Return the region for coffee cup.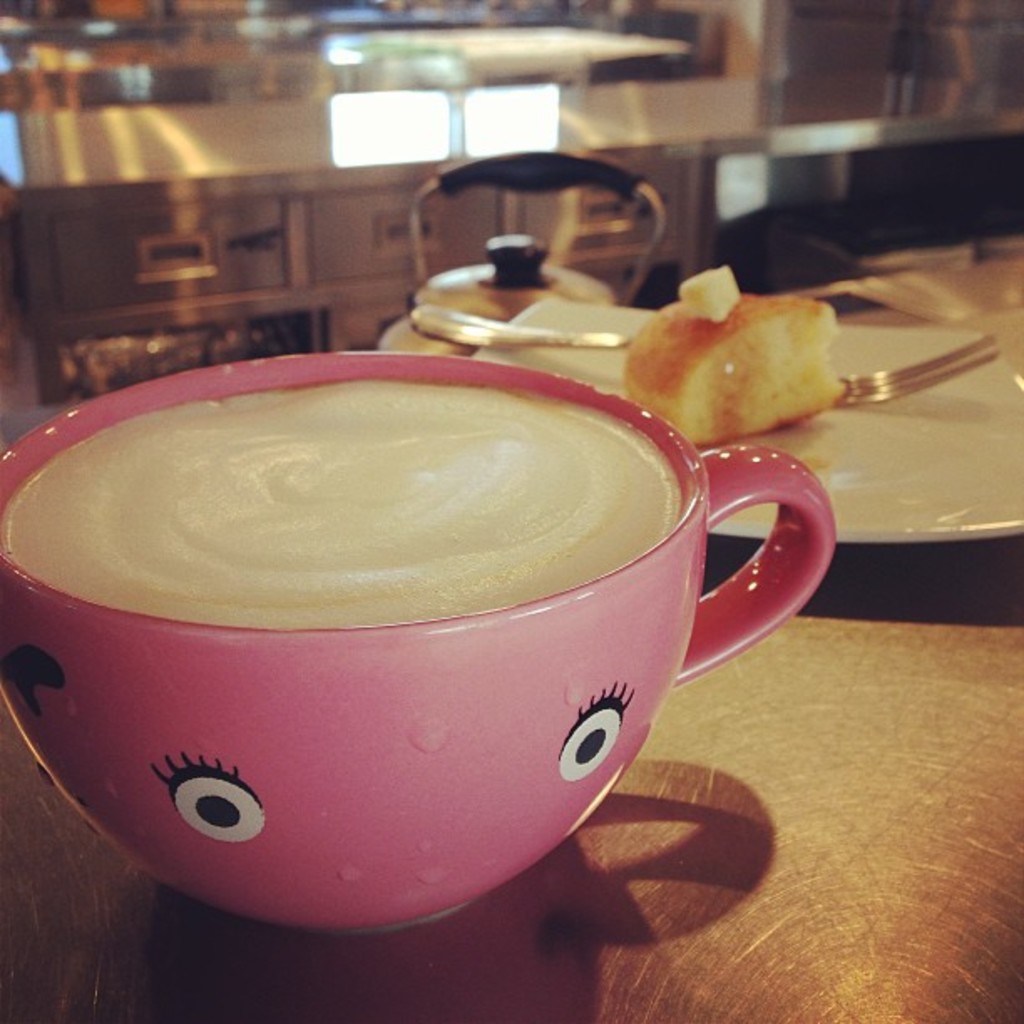
0, 345, 842, 940.
